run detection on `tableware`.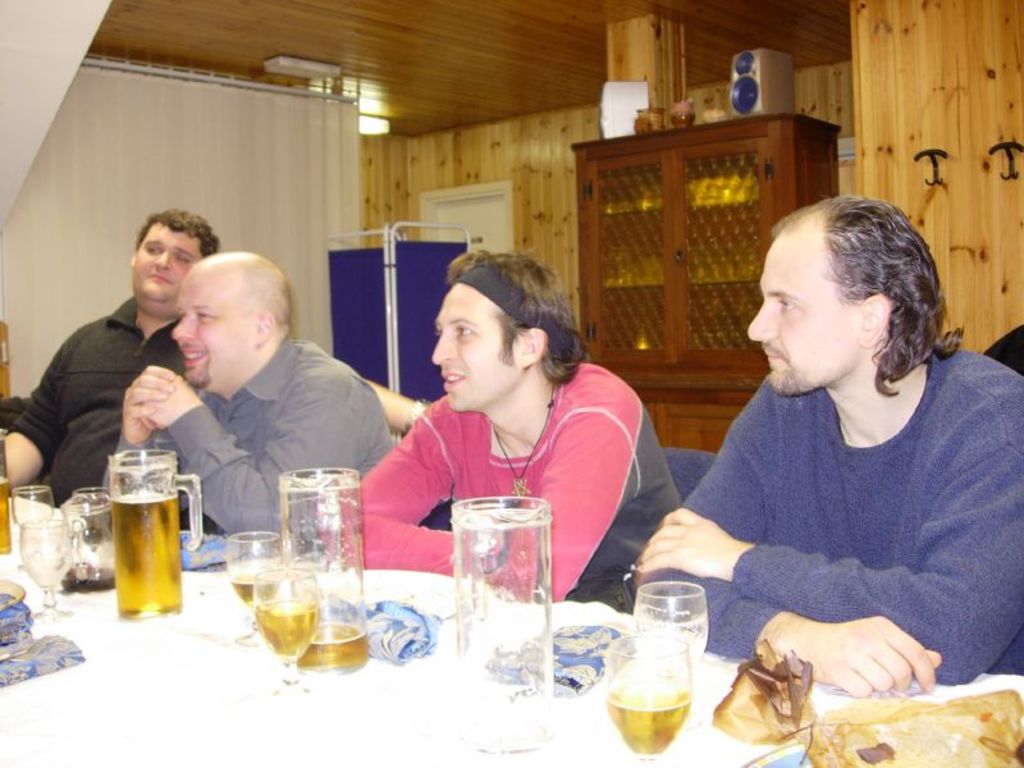
Result: x1=15, y1=515, x2=64, y2=603.
